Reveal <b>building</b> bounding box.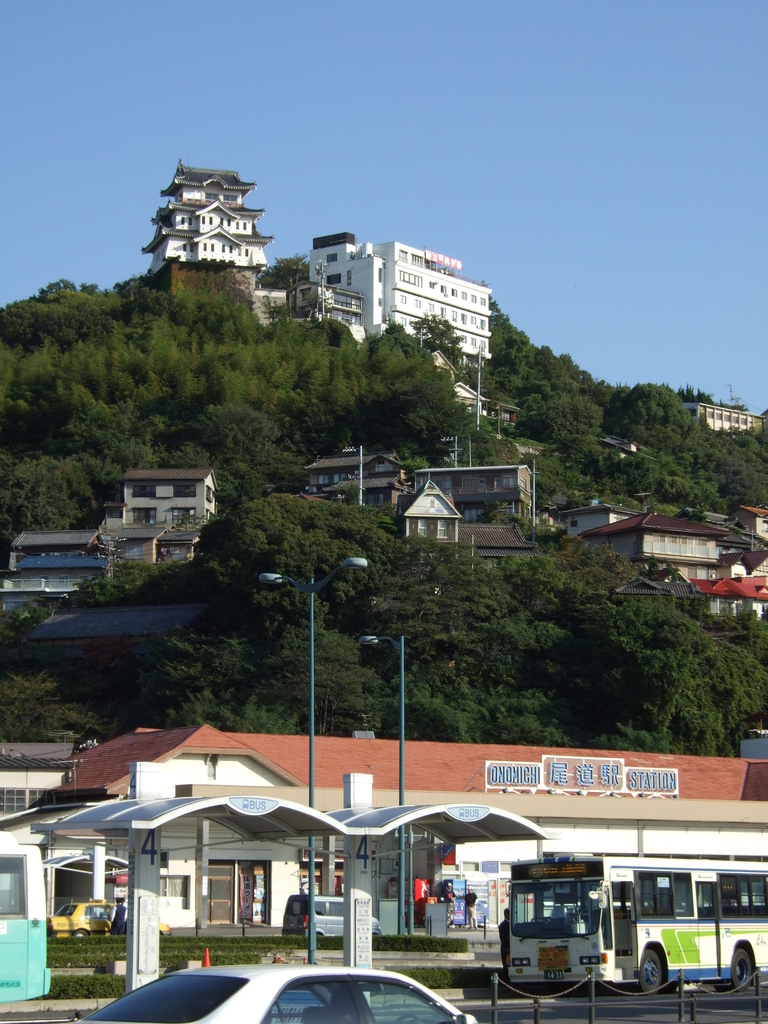
Revealed: pyautogui.locateOnScreen(251, 292, 289, 325).
